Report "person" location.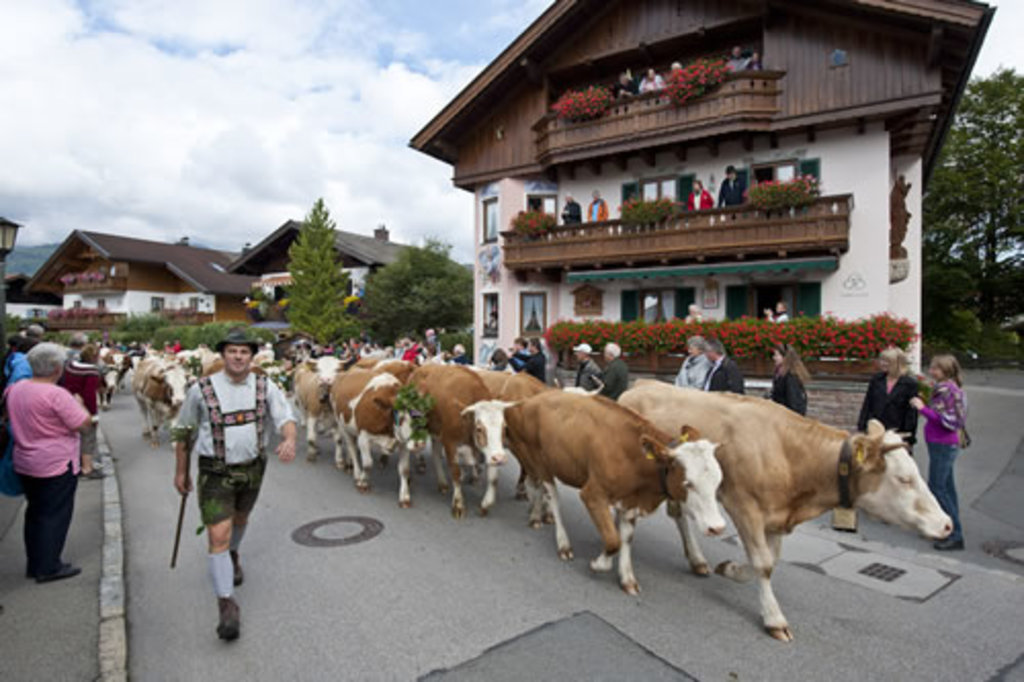
Report: crop(672, 330, 707, 393).
